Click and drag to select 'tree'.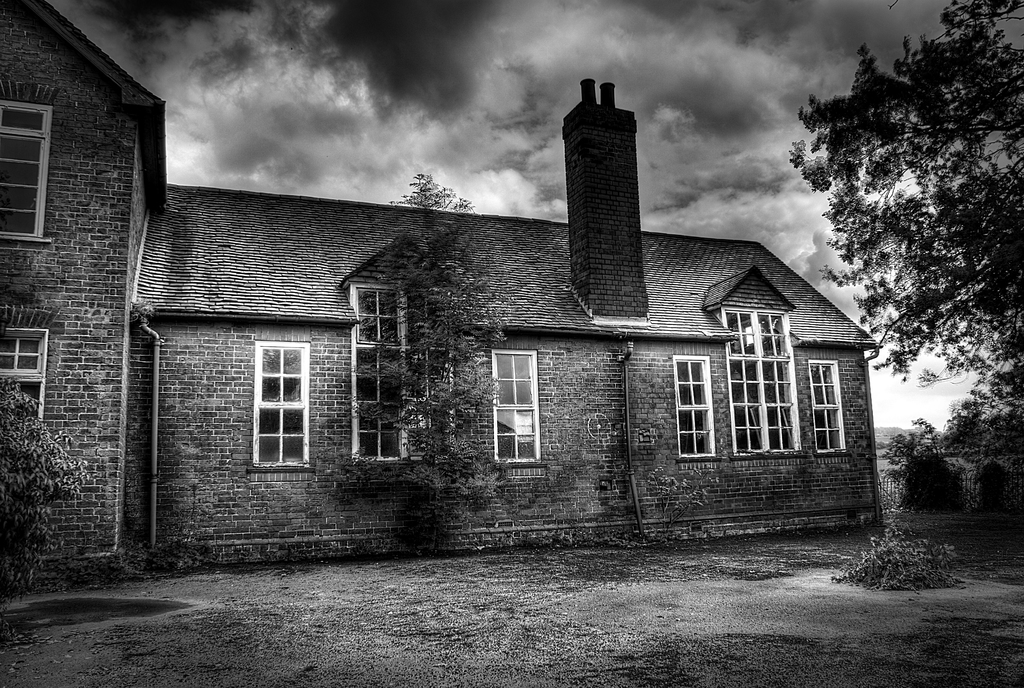
Selection: (left=943, top=355, right=1023, bottom=487).
